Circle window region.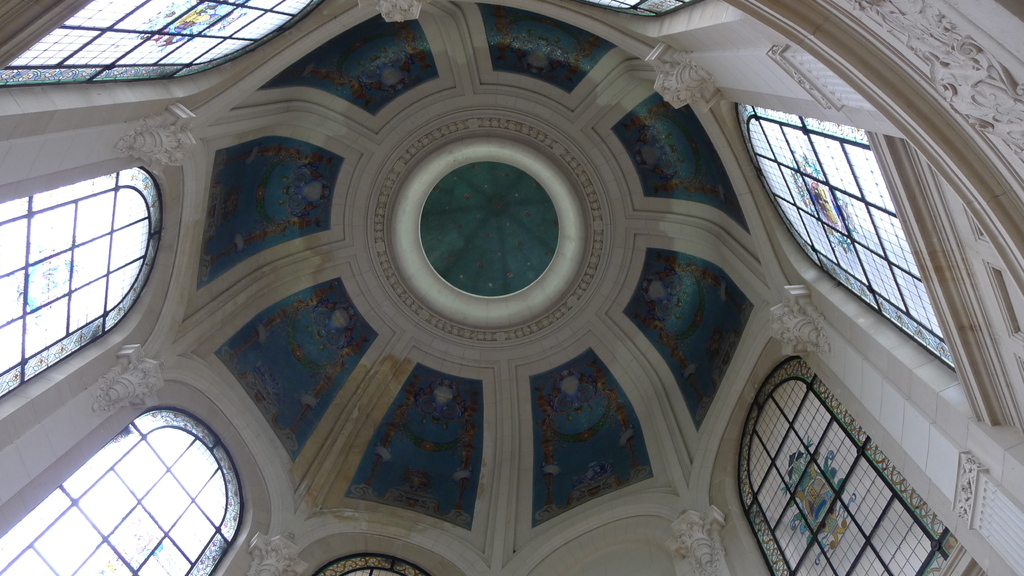
Region: (left=735, top=355, right=965, bottom=575).
